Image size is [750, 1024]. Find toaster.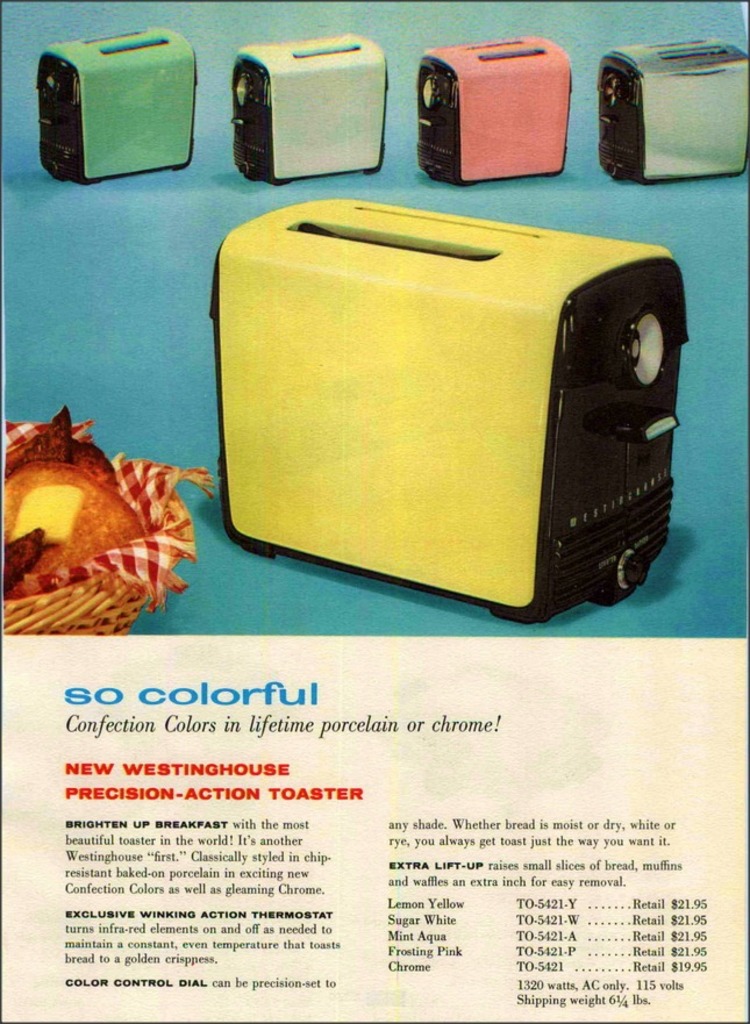
(left=37, top=22, right=195, bottom=185).
